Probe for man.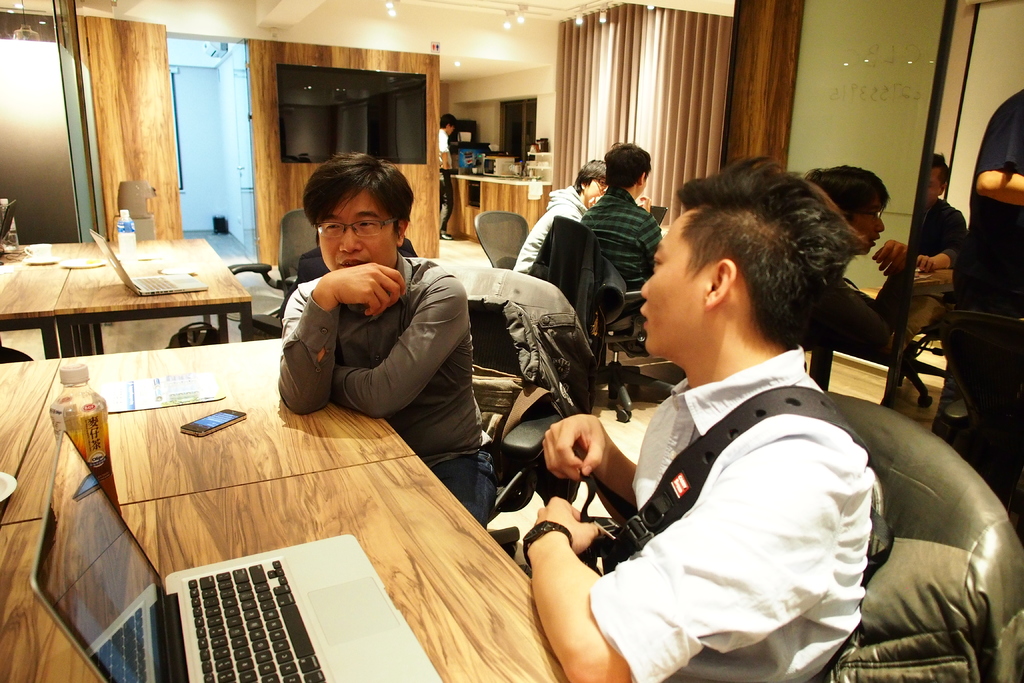
Probe result: [left=514, top=155, right=616, bottom=270].
